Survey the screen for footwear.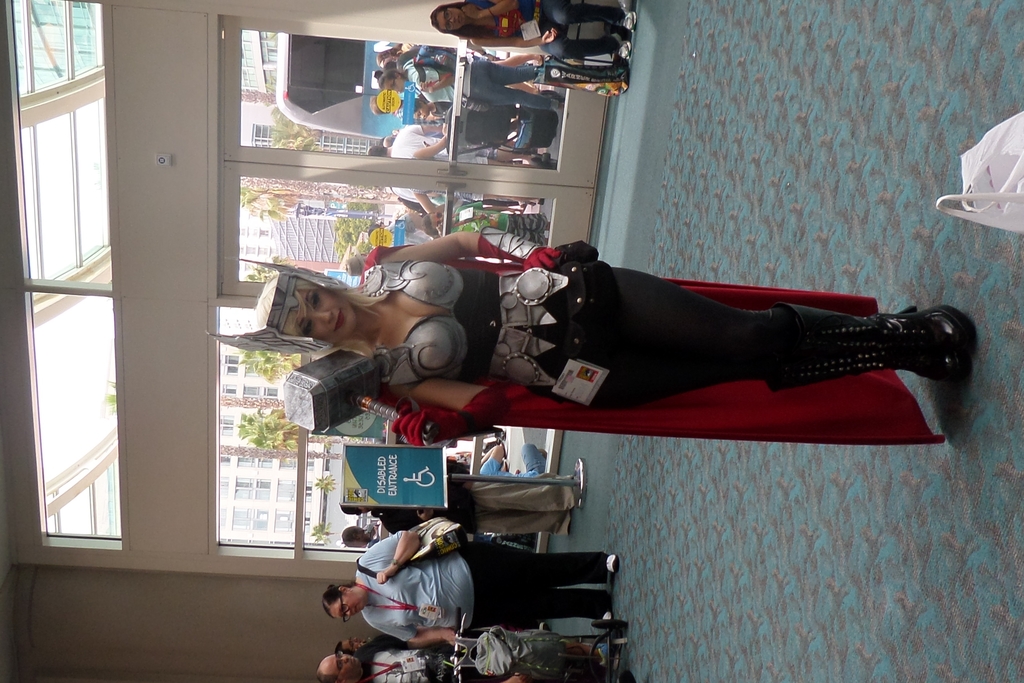
Survey found: l=600, t=647, r=621, b=672.
